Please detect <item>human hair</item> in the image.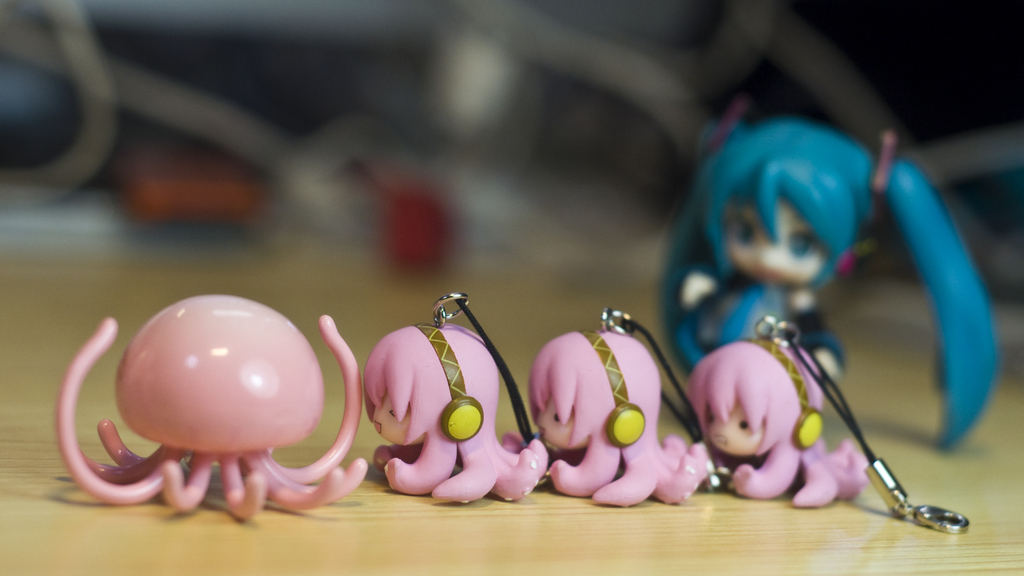
661, 121, 1002, 452.
